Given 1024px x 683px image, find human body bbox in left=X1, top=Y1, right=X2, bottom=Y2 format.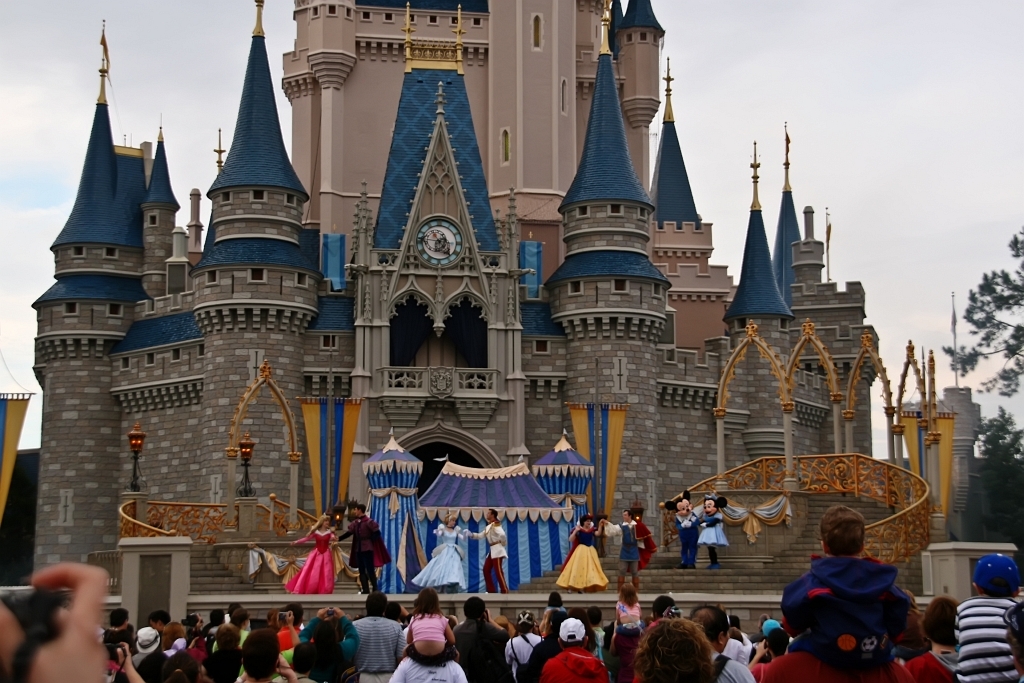
left=702, top=512, right=726, bottom=567.
